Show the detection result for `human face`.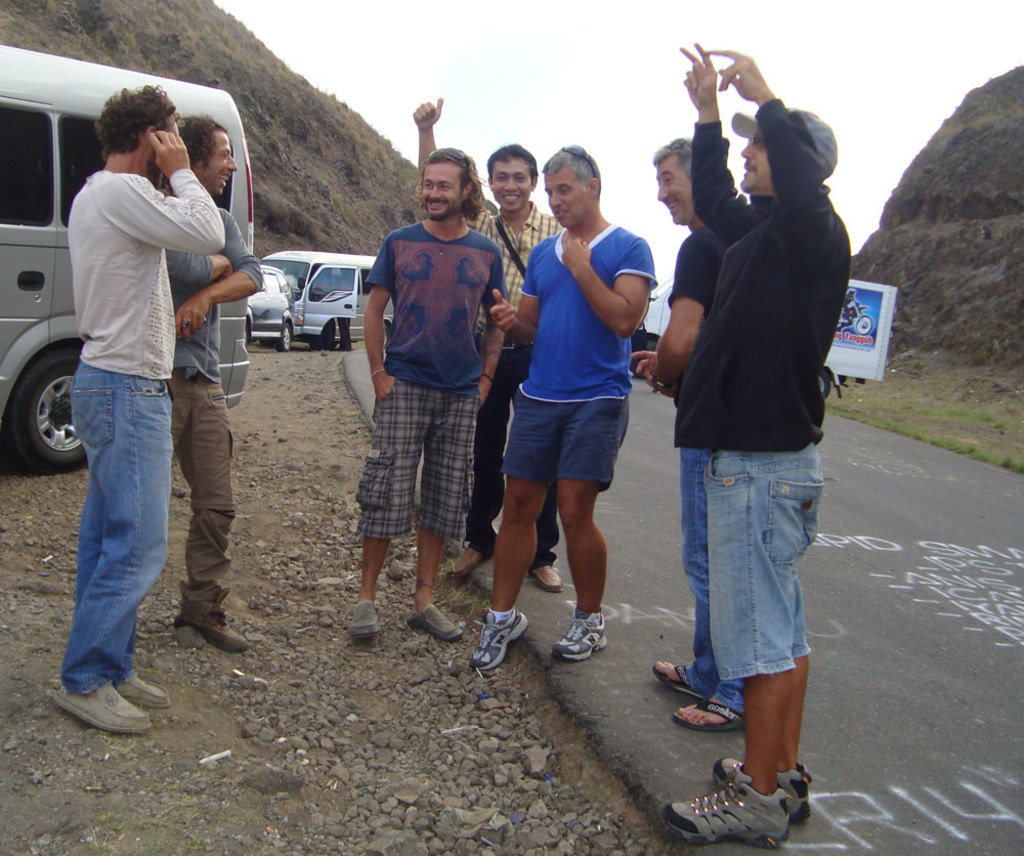
<region>490, 156, 536, 216</region>.
